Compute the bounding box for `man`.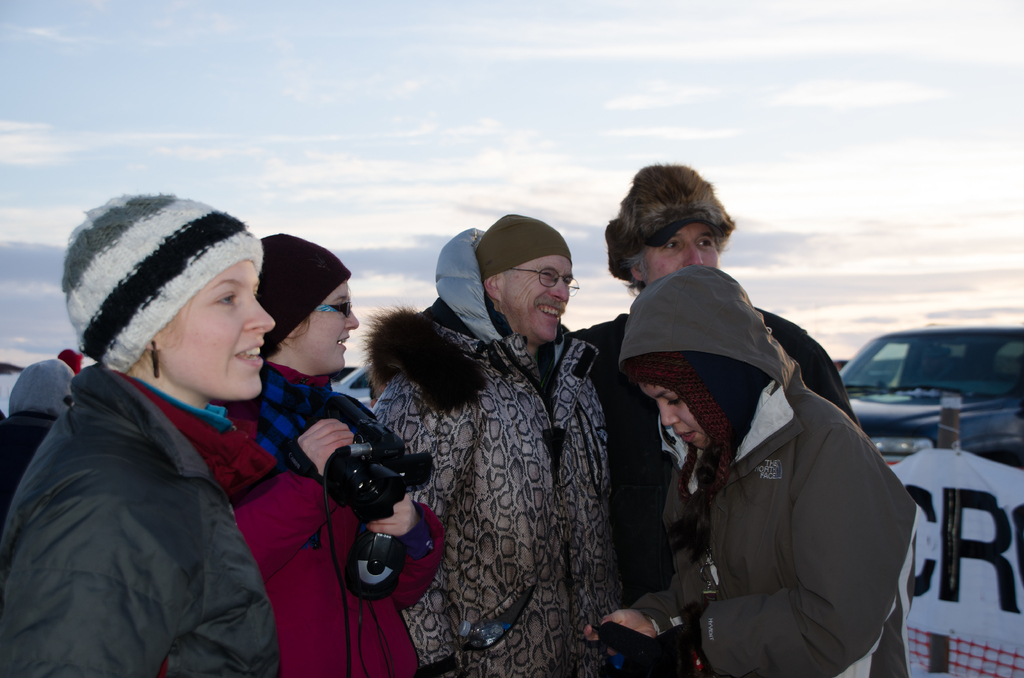
bbox(365, 202, 631, 656).
